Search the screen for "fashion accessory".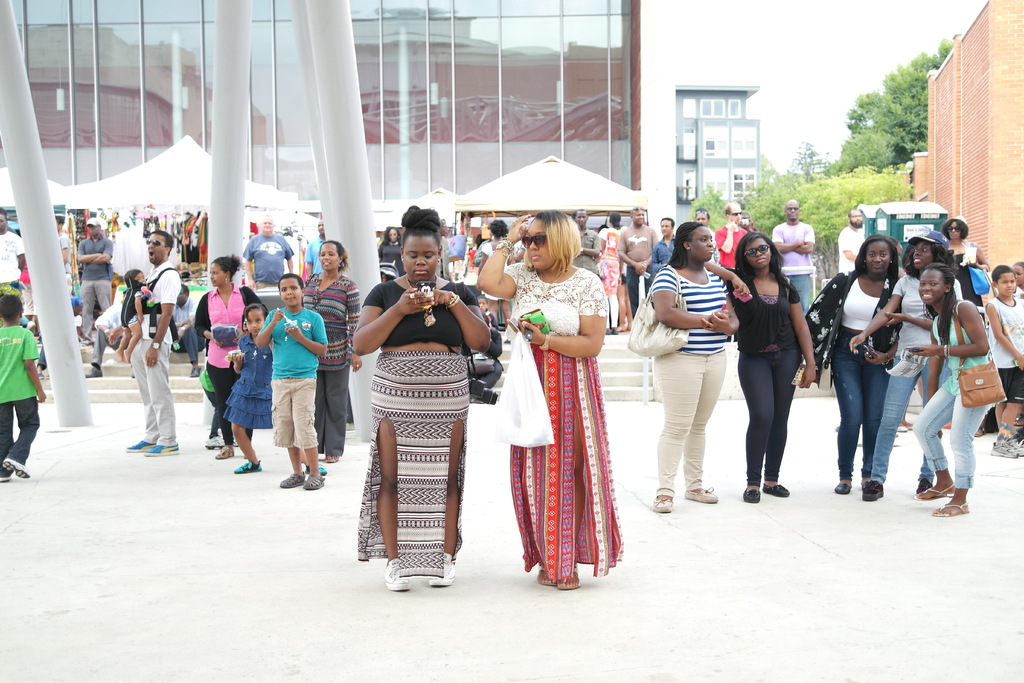
Found at [x1=0, y1=216, x2=5, y2=223].
